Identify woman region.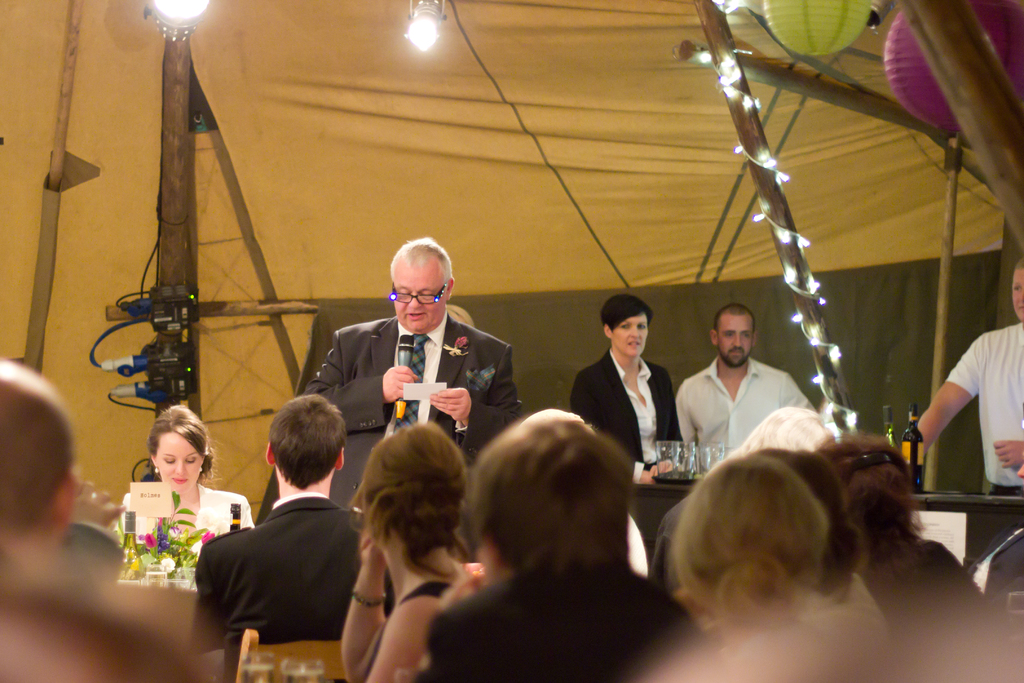
Region: region(813, 440, 997, 643).
